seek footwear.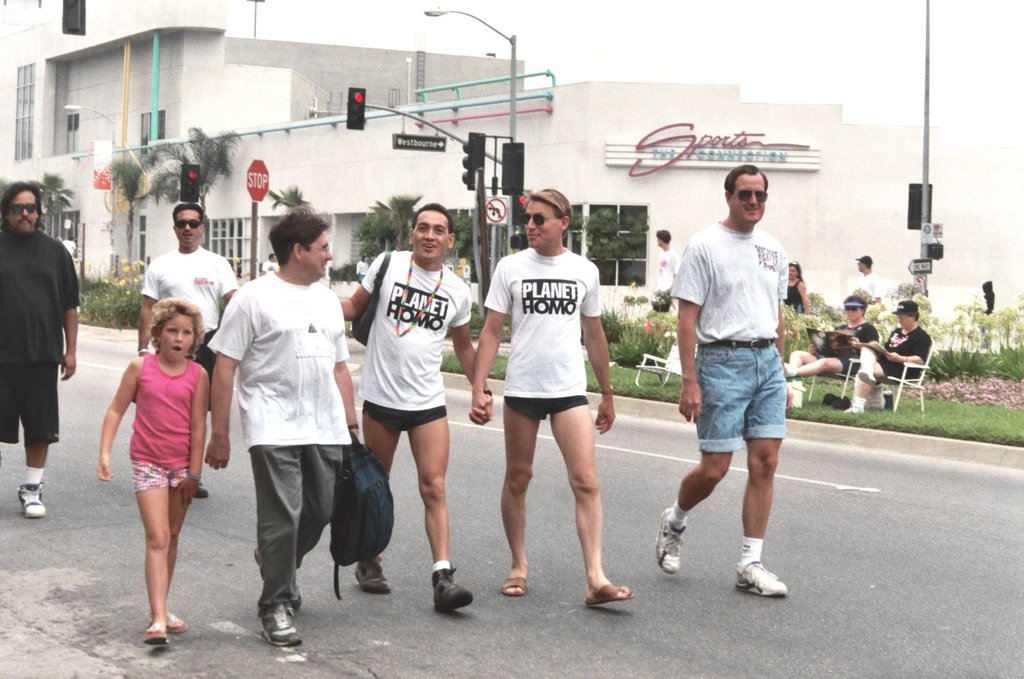
bbox=[426, 565, 472, 612].
